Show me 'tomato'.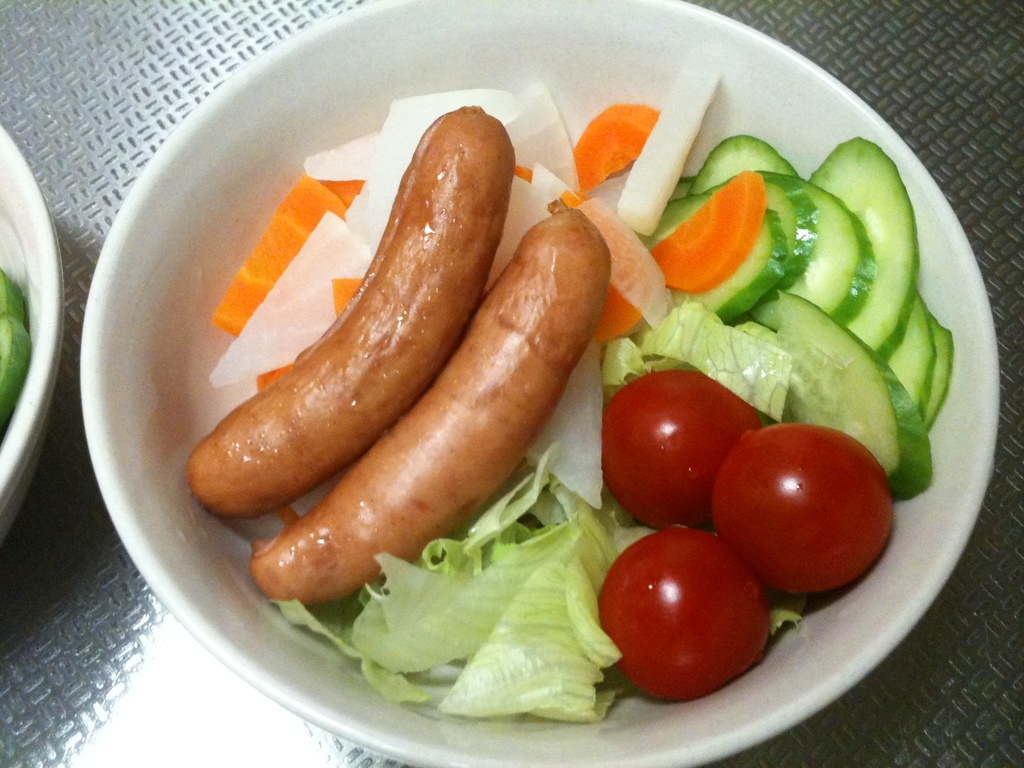
'tomato' is here: x1=599, y1=515, x2=768, y2=706.
